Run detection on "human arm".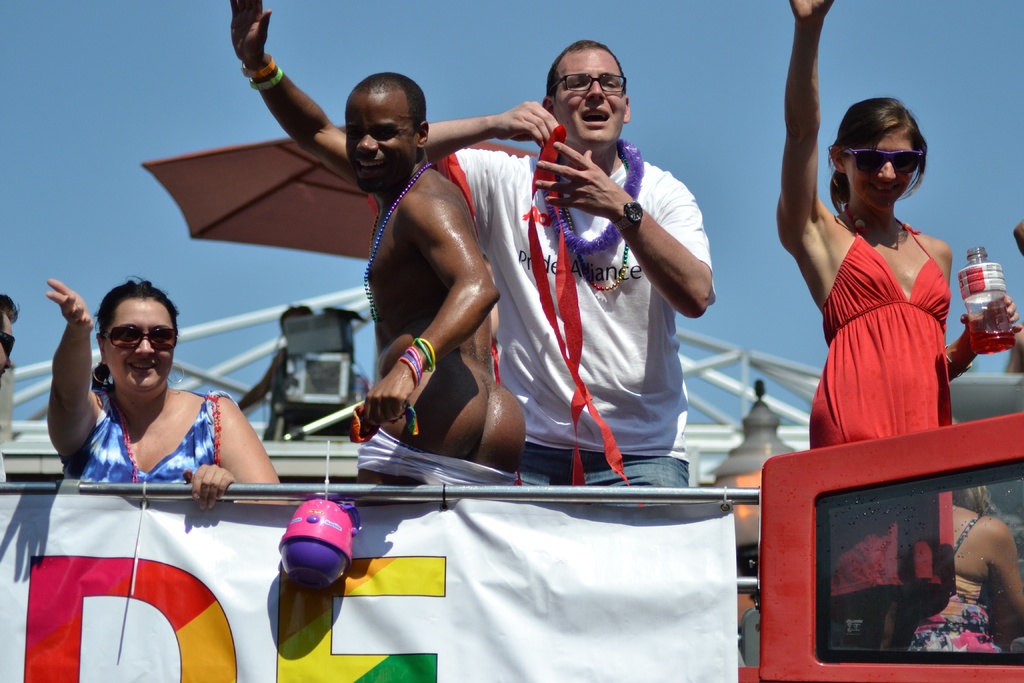
Result: x1=243, y1=356, x2=275, y2=411.
